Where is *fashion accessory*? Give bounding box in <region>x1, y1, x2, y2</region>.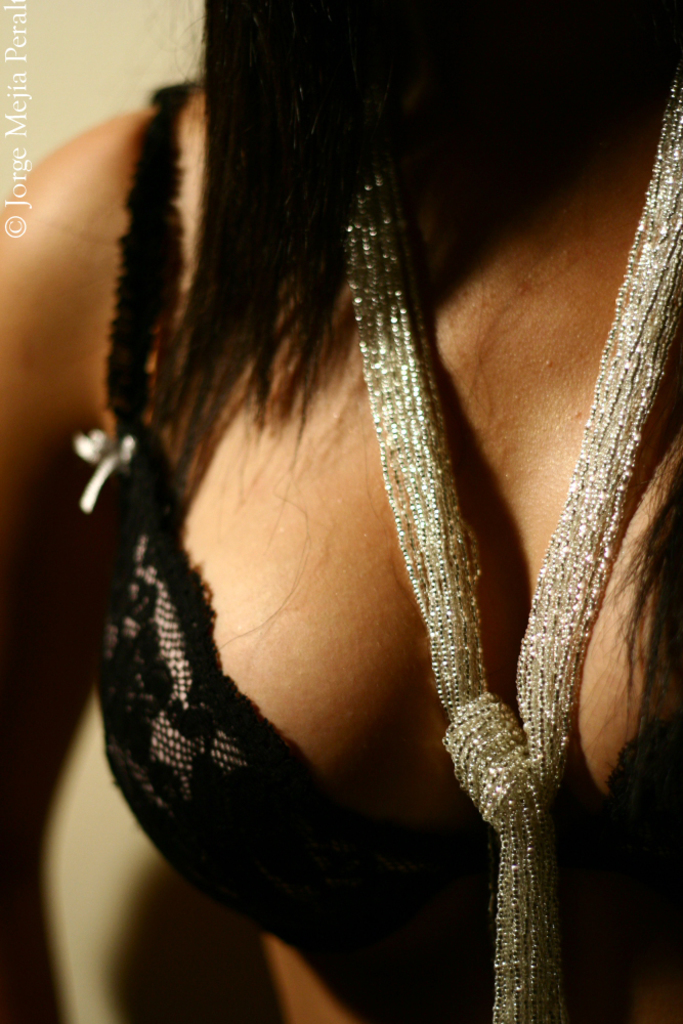
<region>339, 62, 682, 1023</region>.
